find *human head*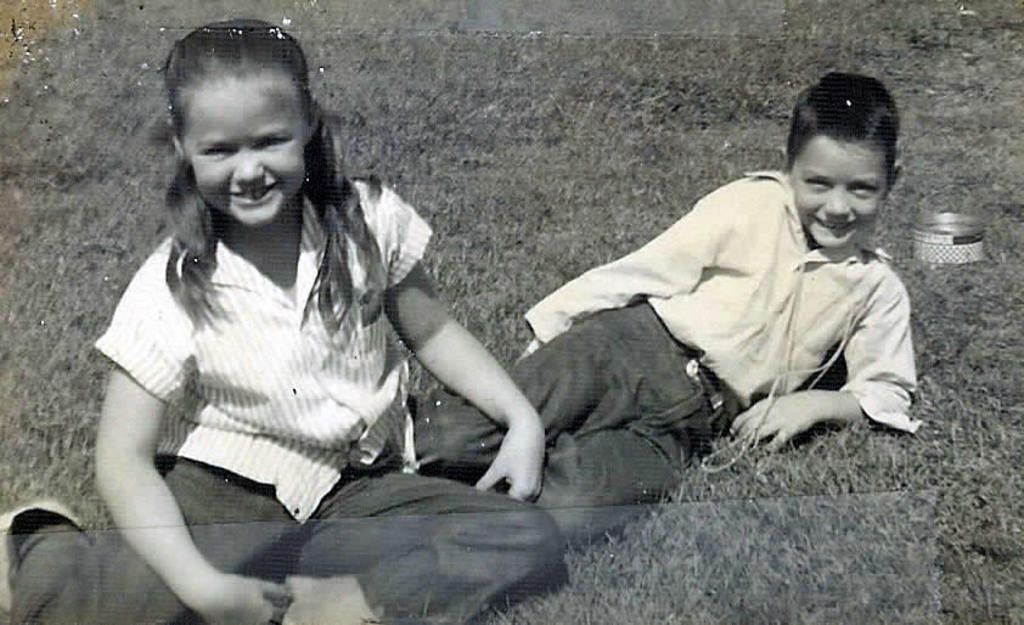
BBox(167, 18, 319, 226)
